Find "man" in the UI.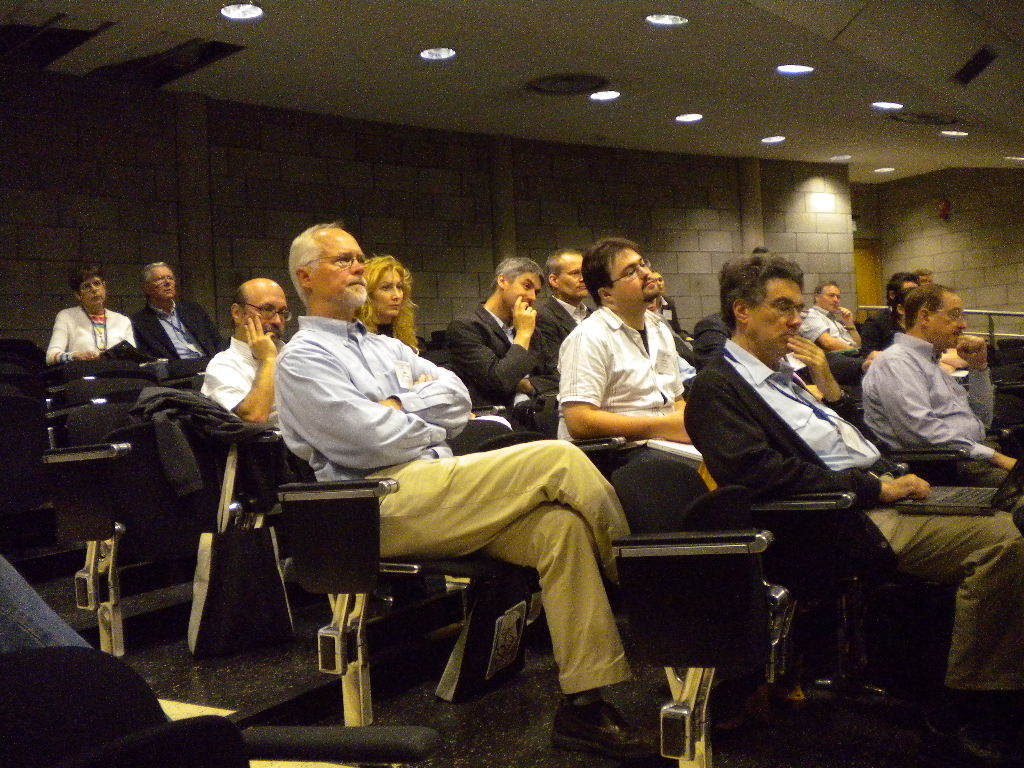
UI element at BBox(196, 279, 289, 436).
